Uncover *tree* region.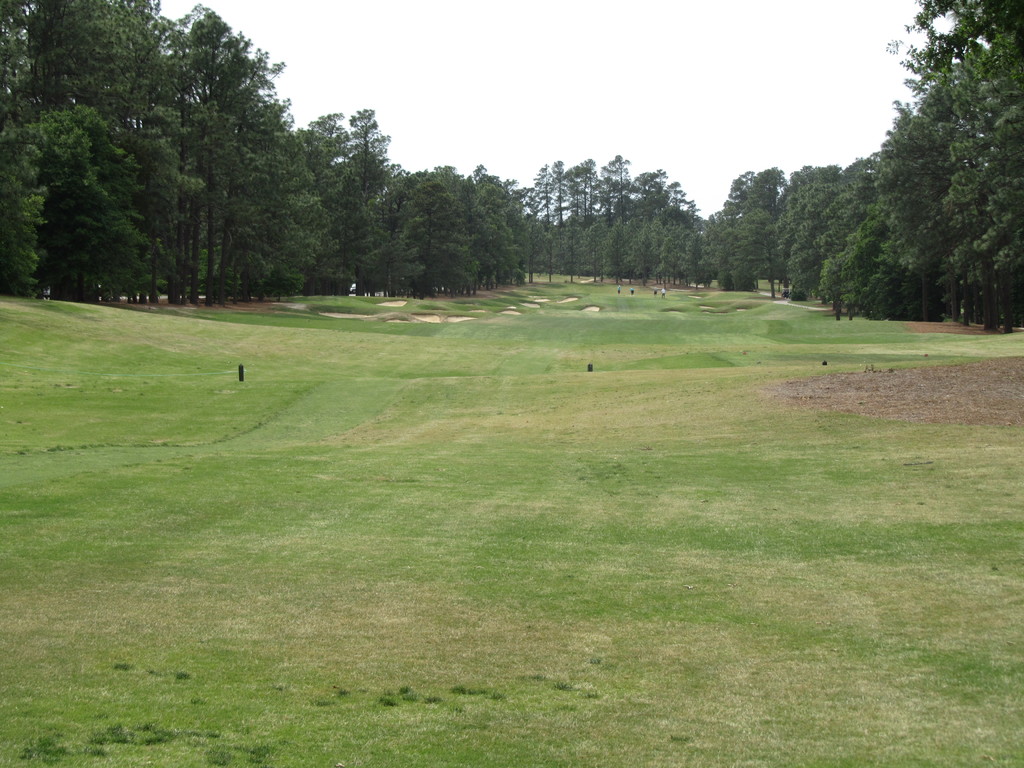
Uncovered: {"left": 39, "top": 124, "right": 131, "bottom": 278}.
